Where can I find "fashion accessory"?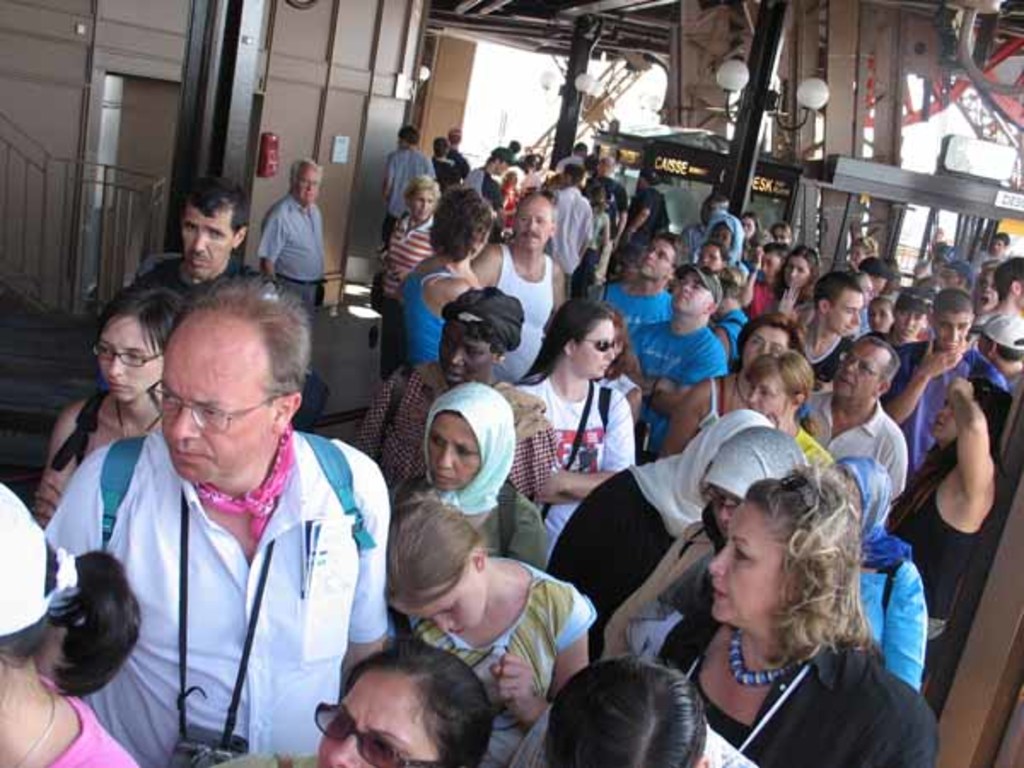
You can find it at crop(896, 285, 927, 312).
